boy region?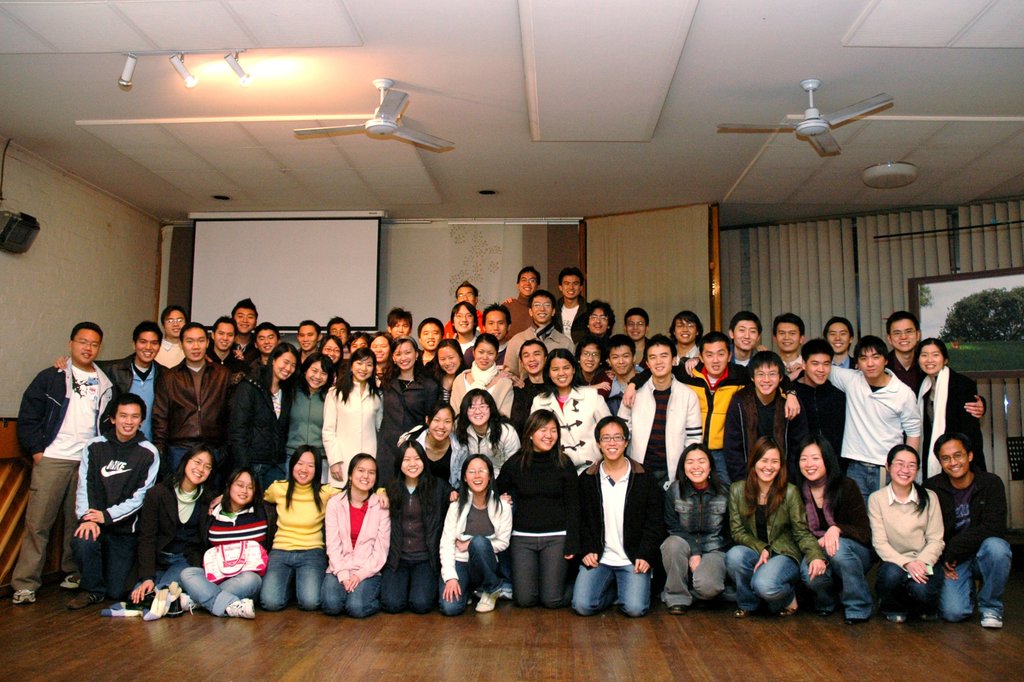
bbox=[8, 320, 111, 605]
